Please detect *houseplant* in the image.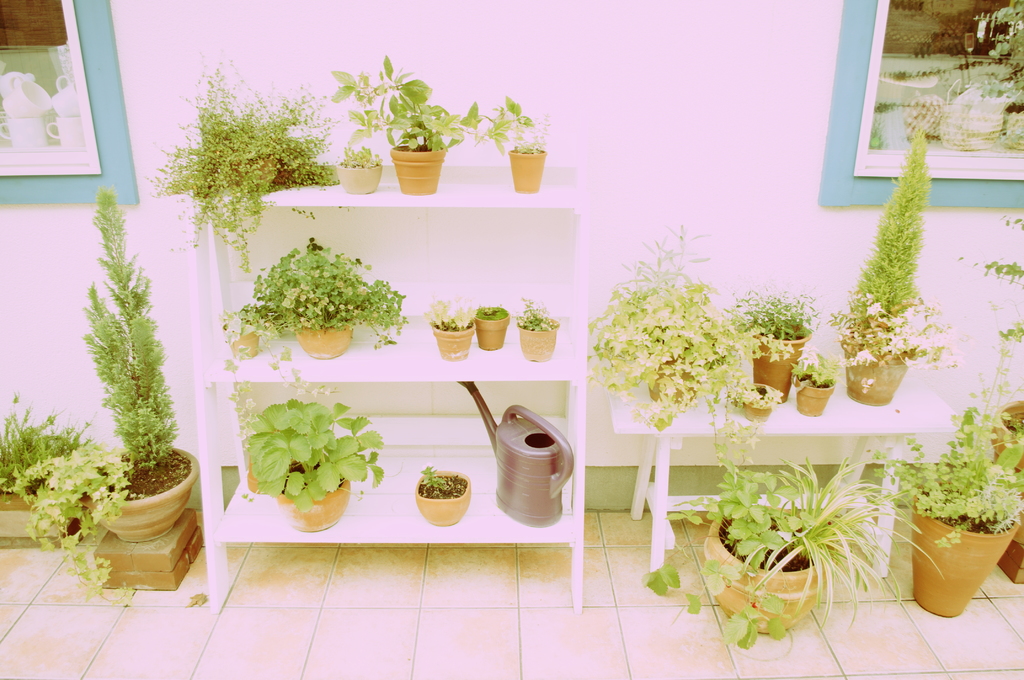
0,398,138,607.
